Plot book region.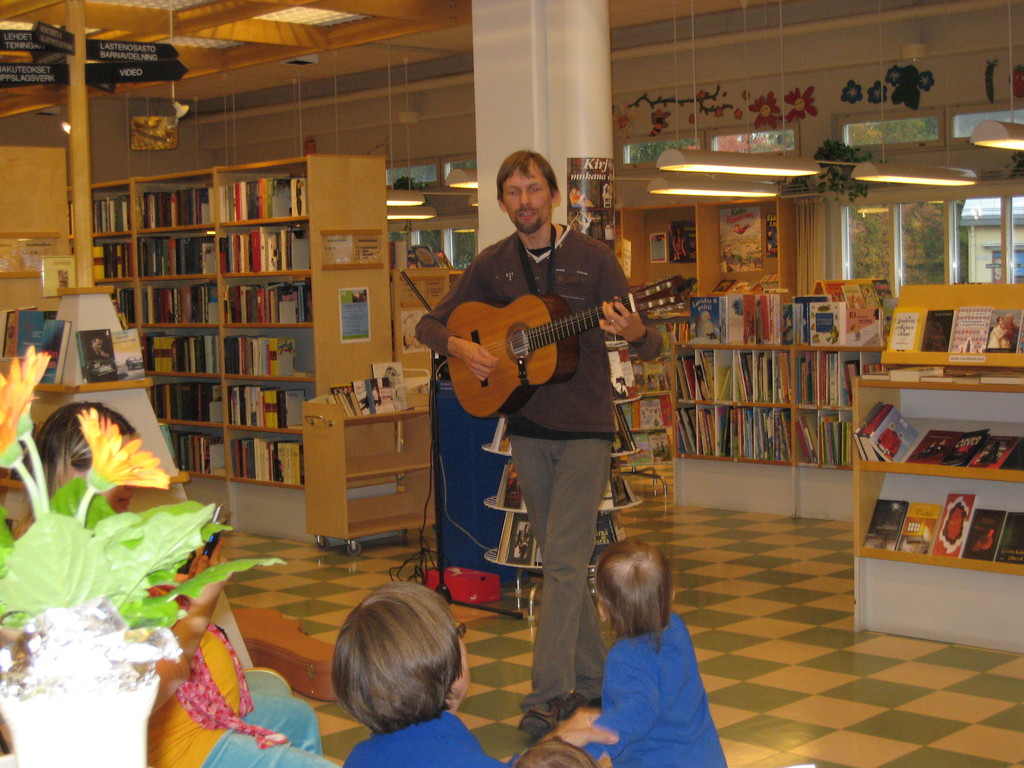
Plotted at box=[109, 284, 134, 323].
